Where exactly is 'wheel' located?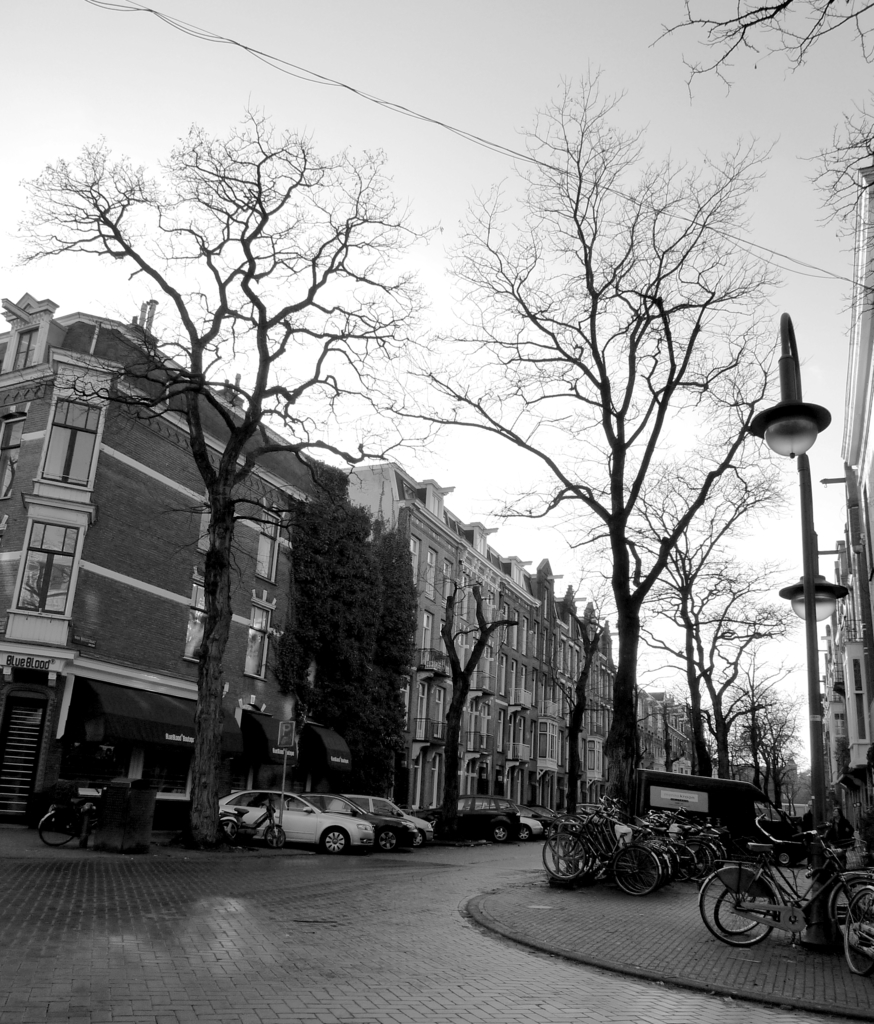
Its bounding box is l=322, t=829, r=347, b=854.
